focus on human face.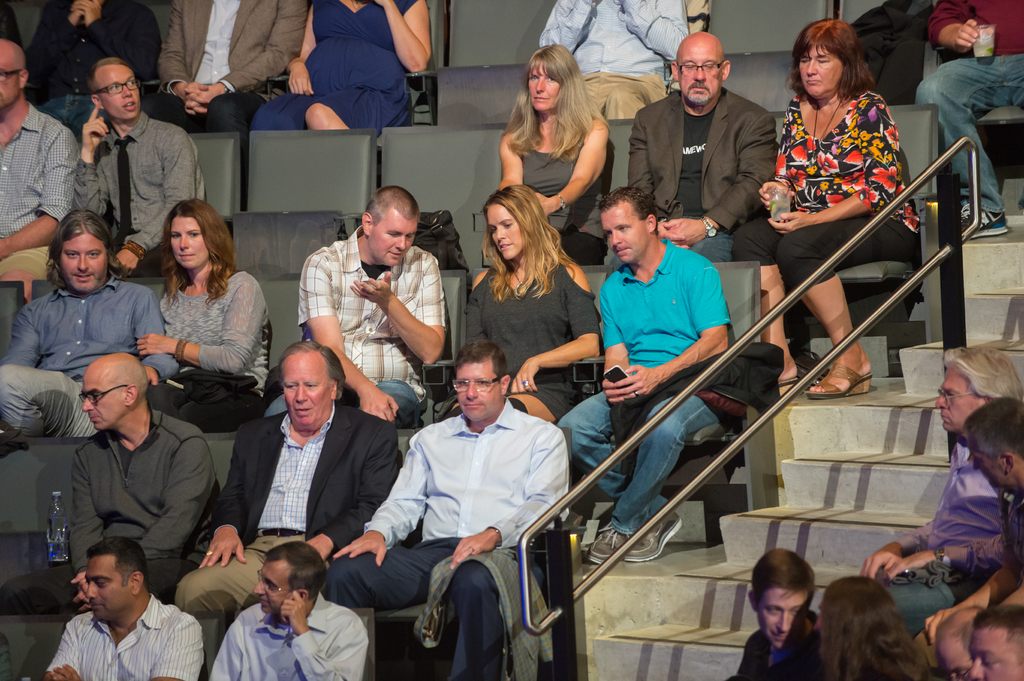
Focused at detection(454, 355, 500, 426).
